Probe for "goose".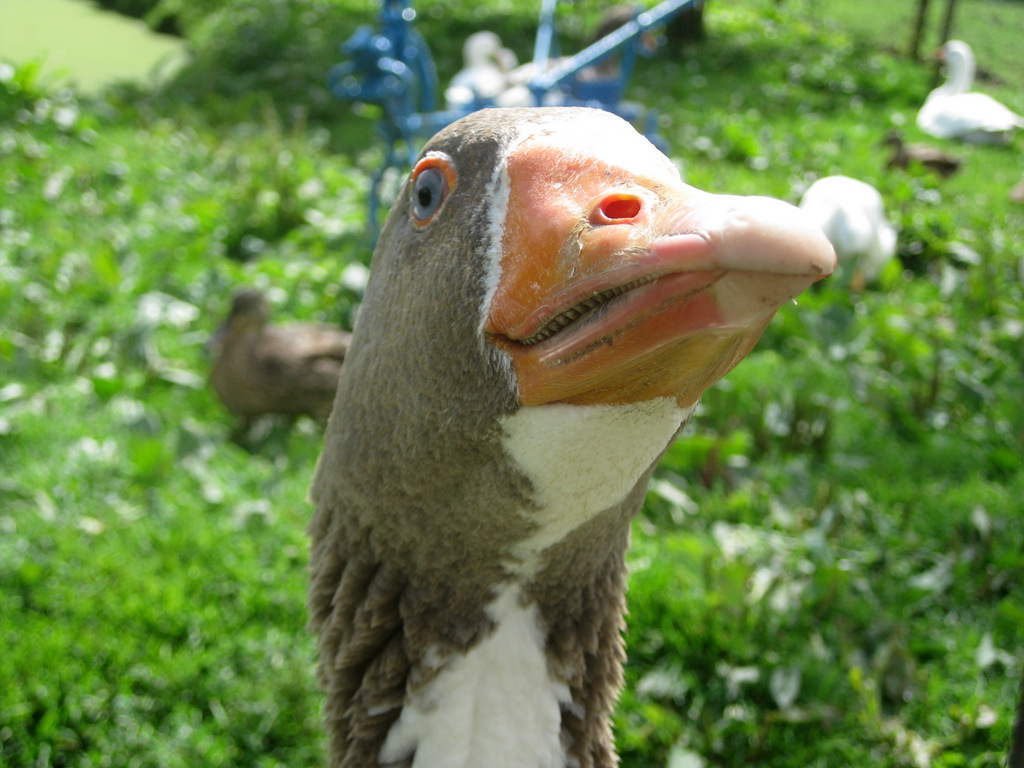
Probe result: detection(312, 102, 836, 767).
